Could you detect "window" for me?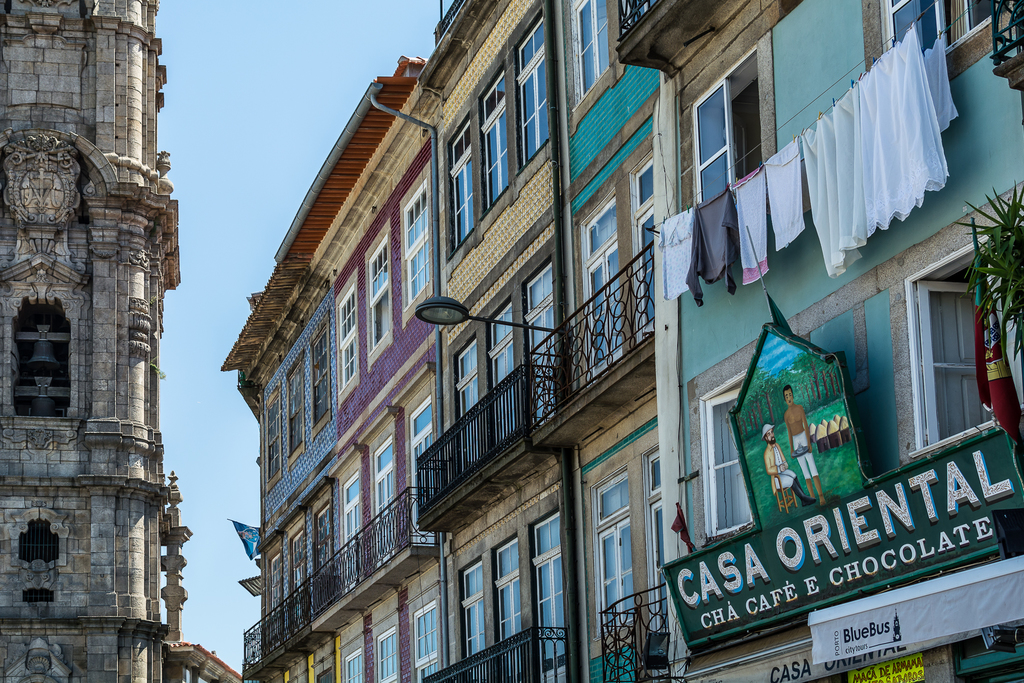
Detection result: box(573, 0, 614, 109).
